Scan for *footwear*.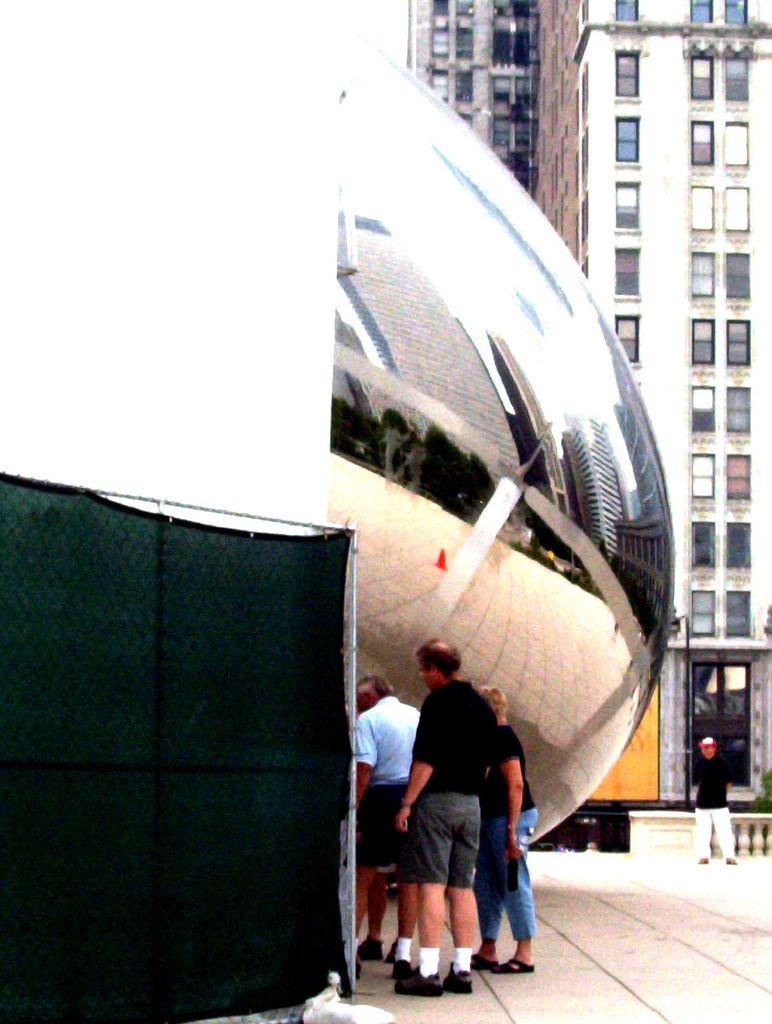
Scan result: [left=388, top=939, right=397, bottom=961].
